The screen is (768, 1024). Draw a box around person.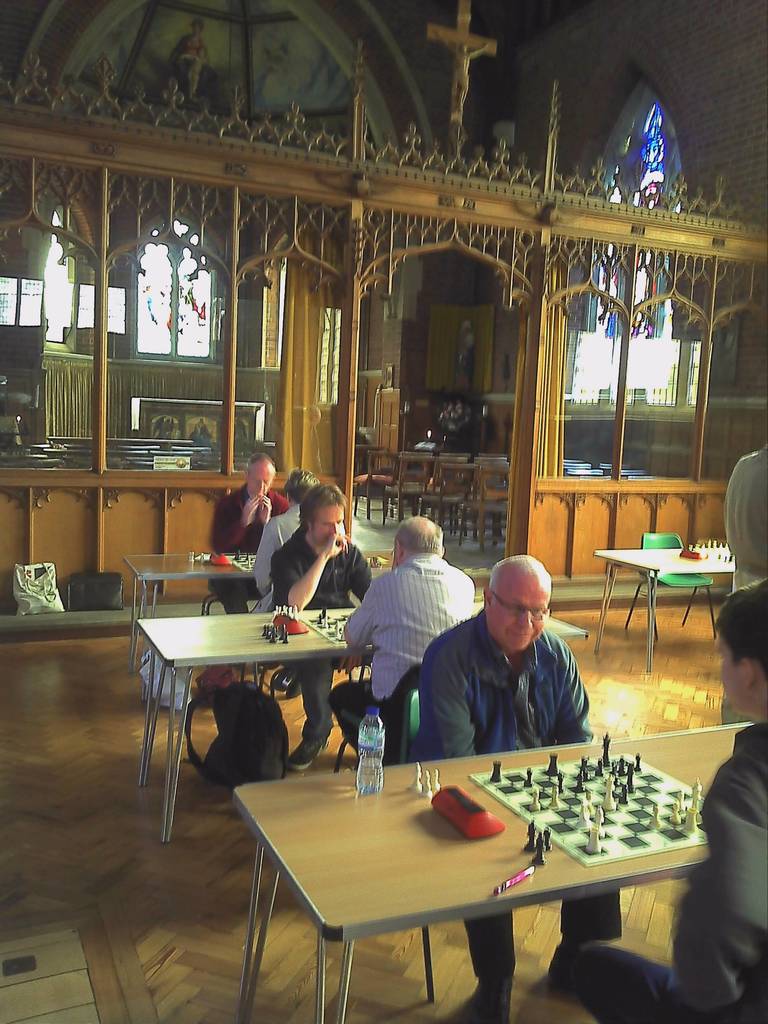
Rect(258, 470, 319, 617).
